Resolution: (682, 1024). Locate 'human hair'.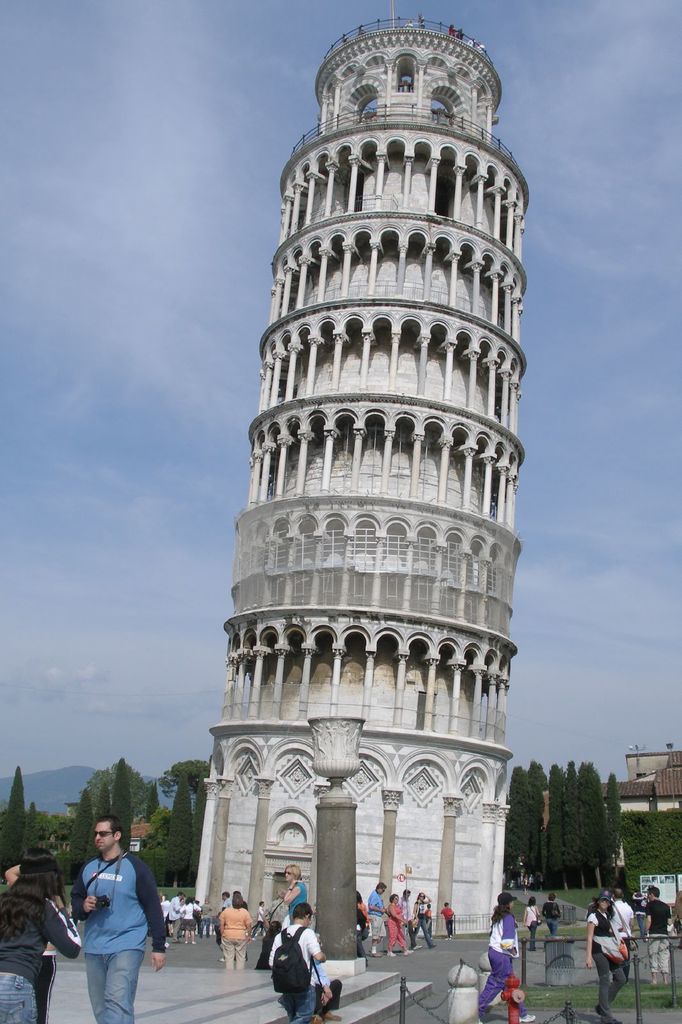
[left=491, top=900, right=512, bottom=927].
